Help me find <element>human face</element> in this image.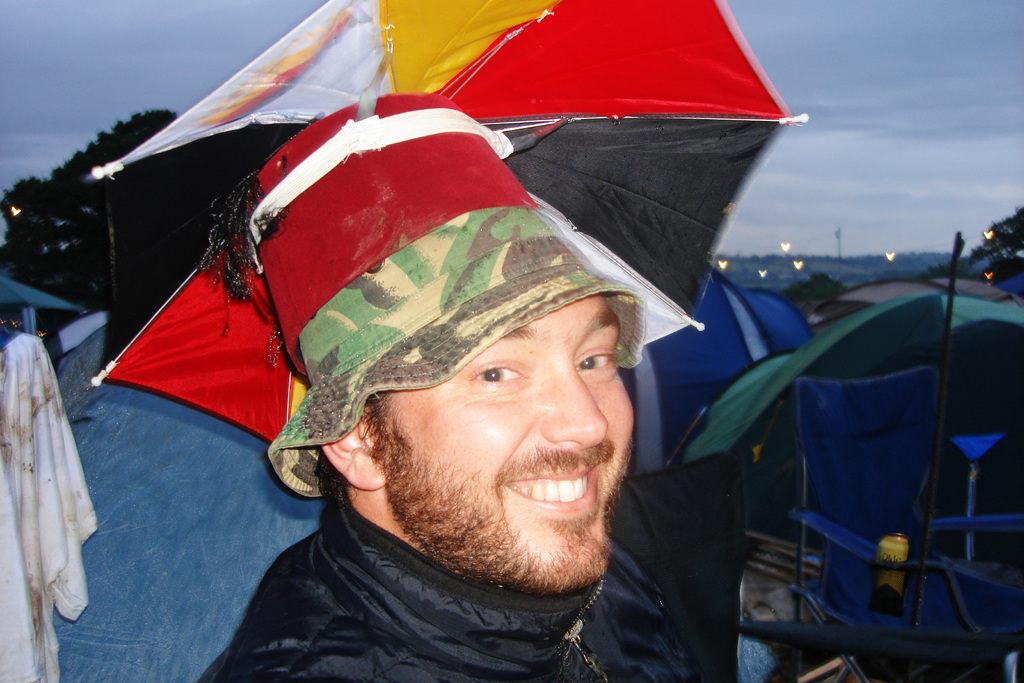
Found it: 367 290 636 591.
